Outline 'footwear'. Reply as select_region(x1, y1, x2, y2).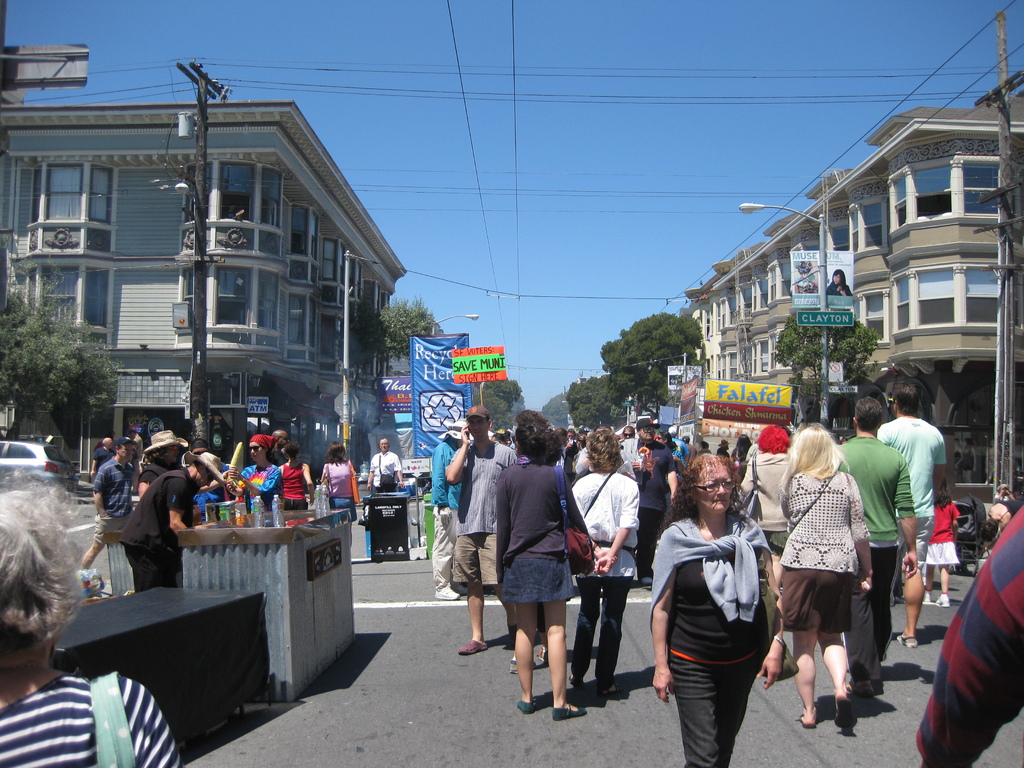
select_region(889, 595, 906, 607).
